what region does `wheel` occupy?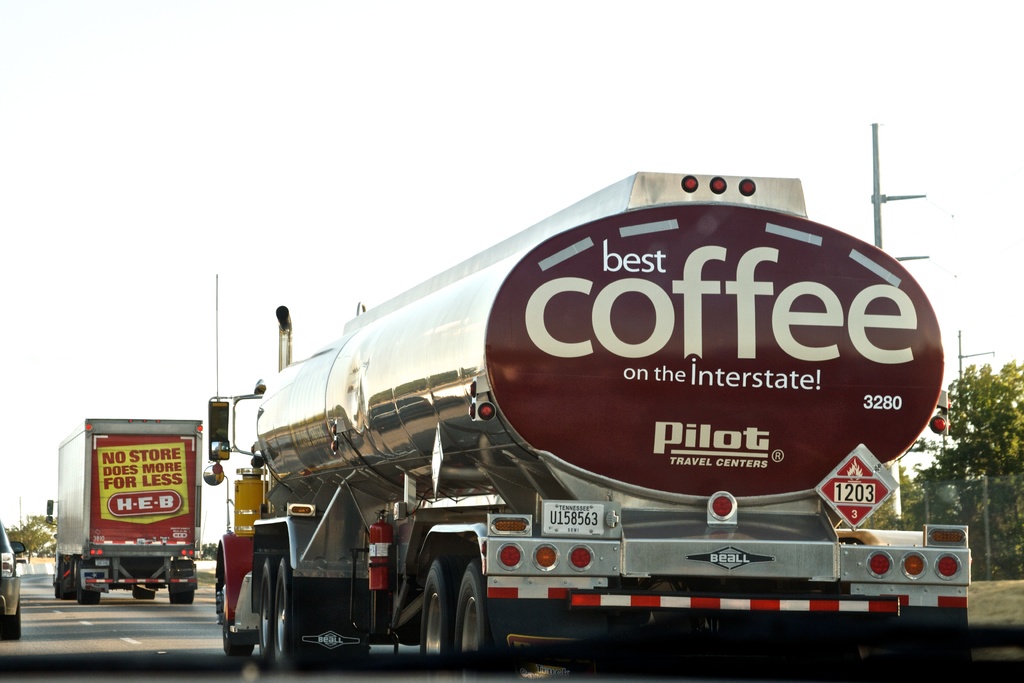
(76,577,101,607).
